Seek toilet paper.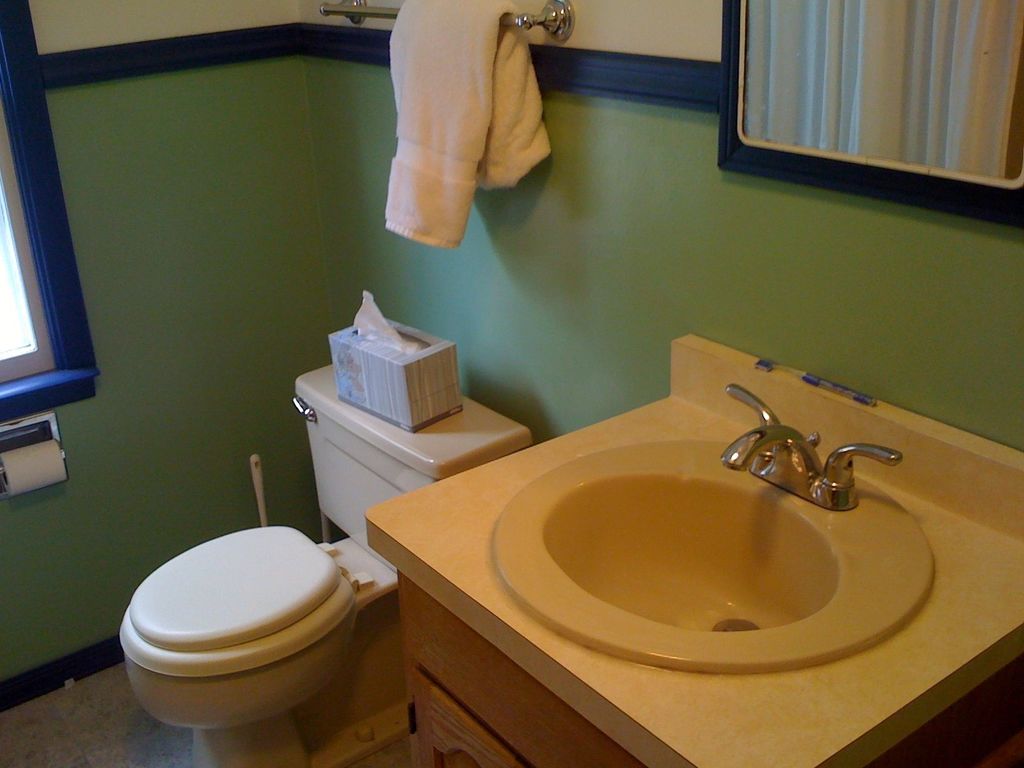
Rect(350, 285, 429, 358).
